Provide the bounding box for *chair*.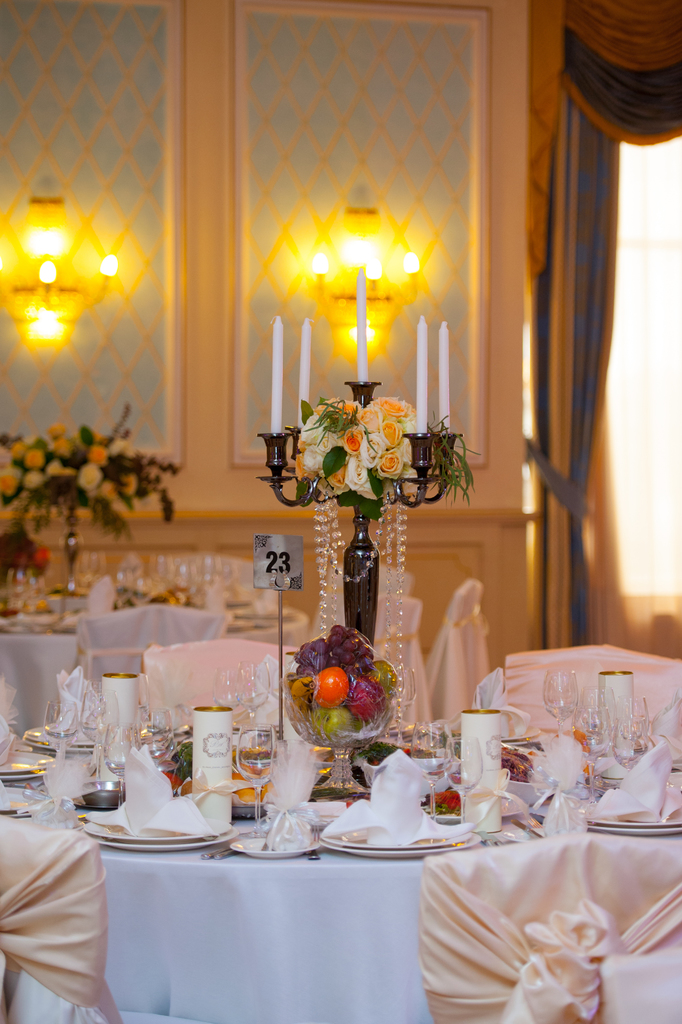
[147,636,300,723].
